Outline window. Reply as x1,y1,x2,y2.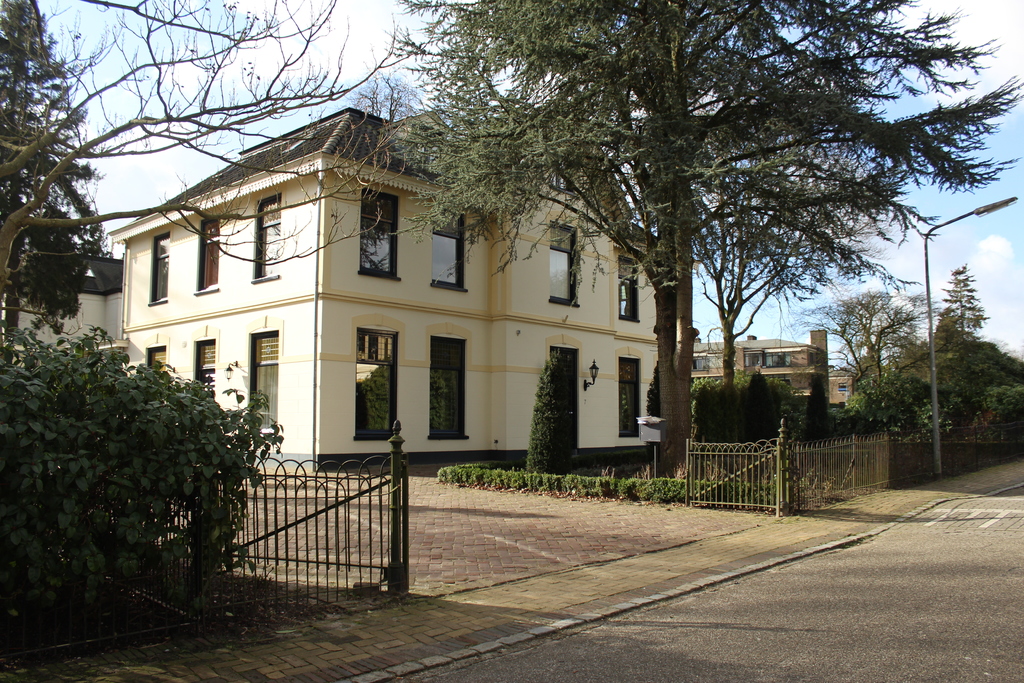
195,220,223,293.
